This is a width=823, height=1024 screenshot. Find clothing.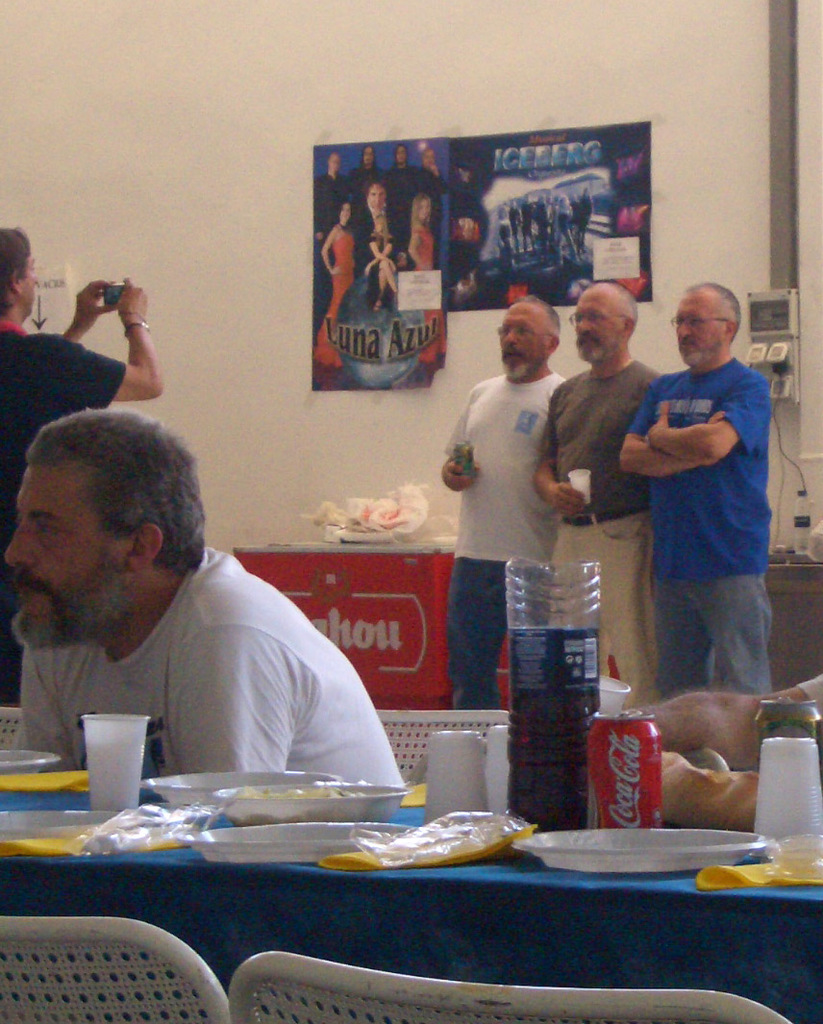
Bounding box: BBox(625, 320, 790, 690).
